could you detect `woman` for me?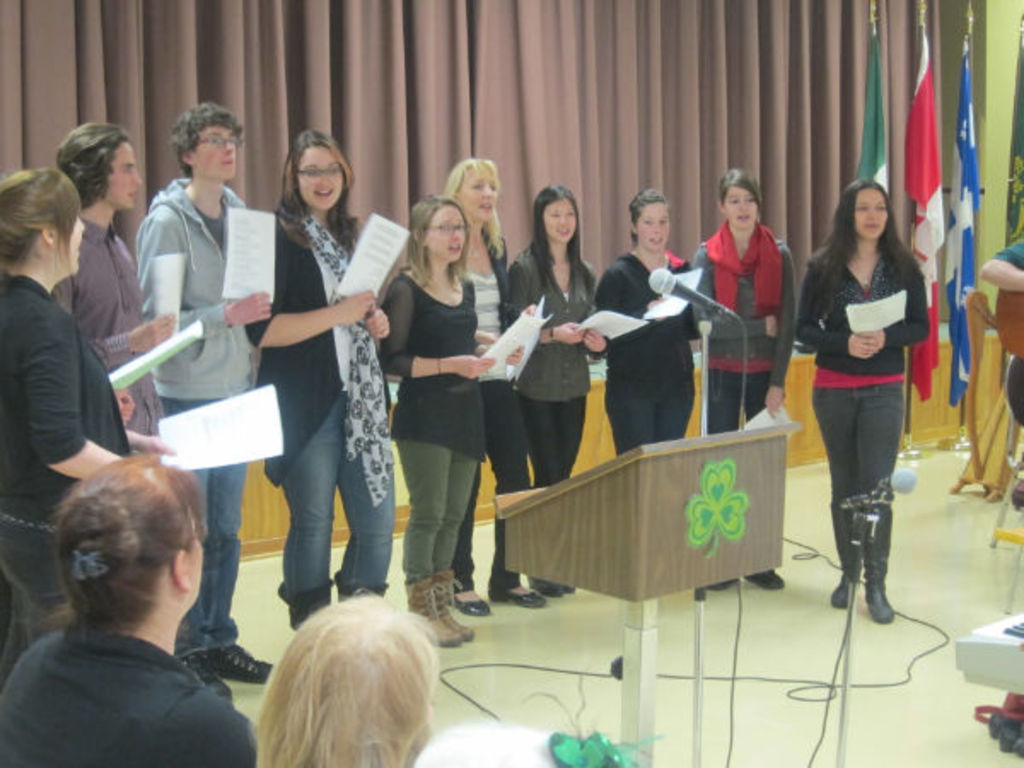
Detection result: detection(507, 181, 609, 599).
